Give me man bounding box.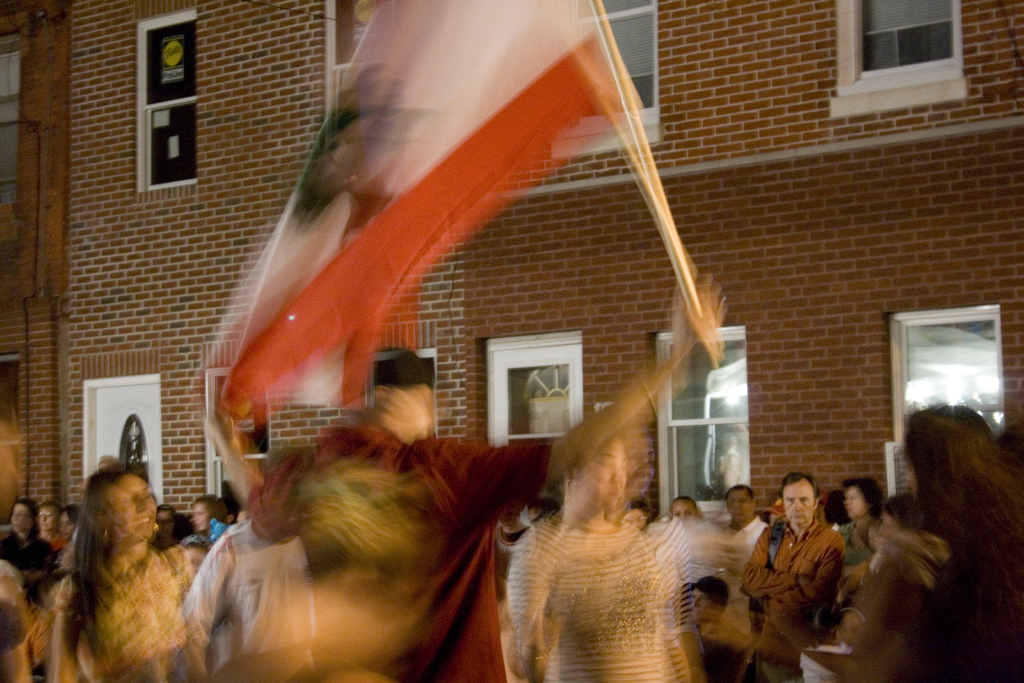
detection(730, 468, 847, 682).
